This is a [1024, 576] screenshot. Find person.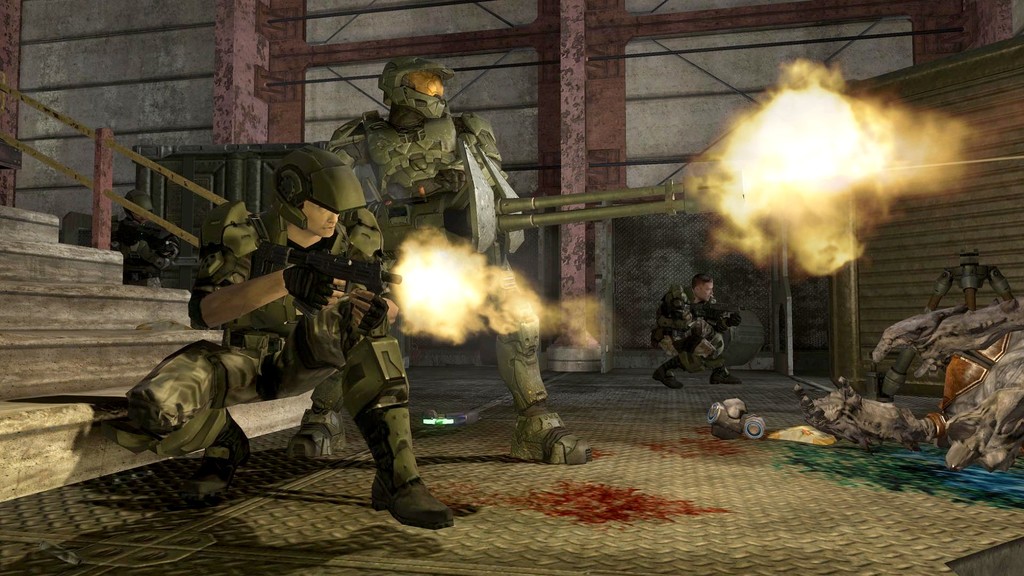
Bounding box: region(122, 141, 455, 534).
